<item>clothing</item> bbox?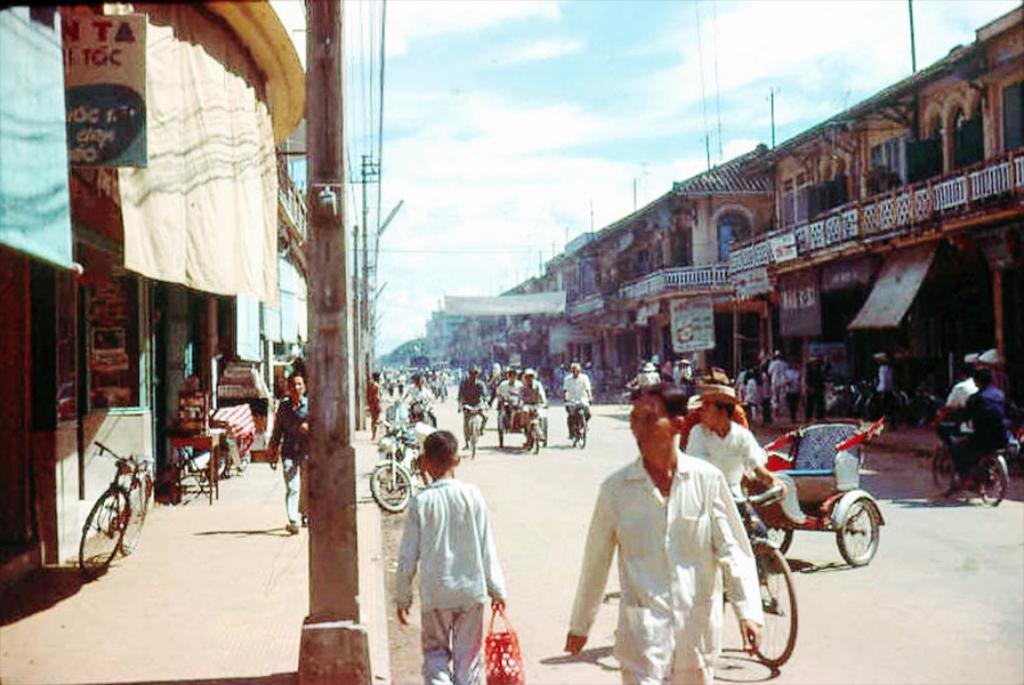
940/372/979/457
